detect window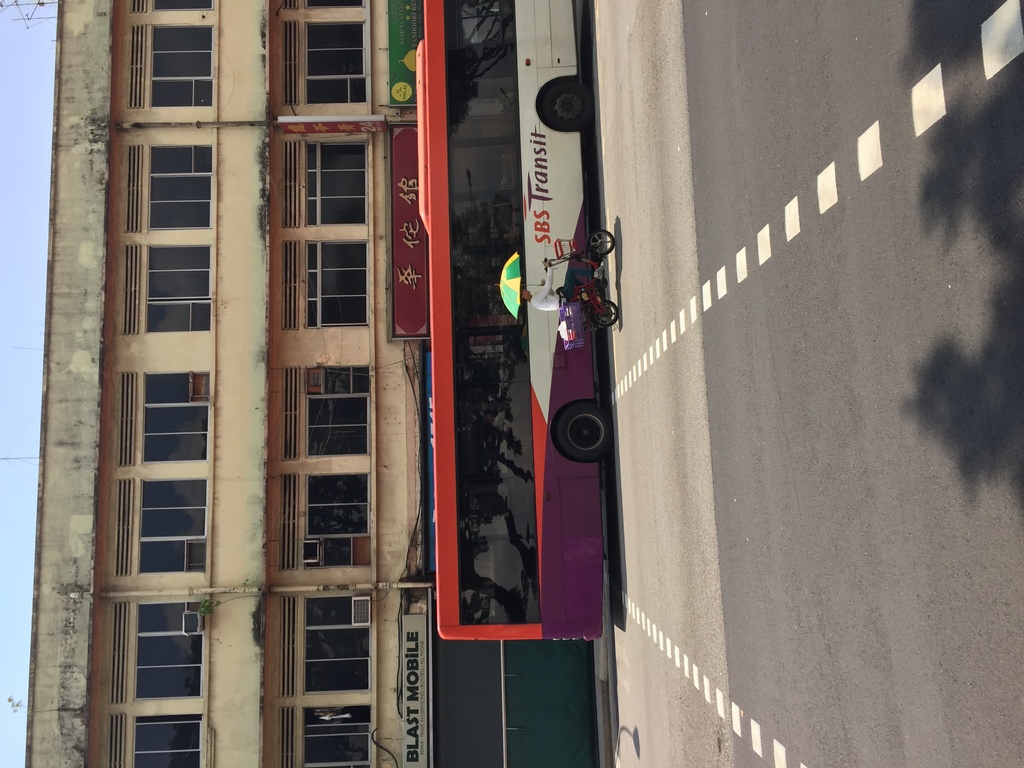
box=[272, 16, 369, 104]
